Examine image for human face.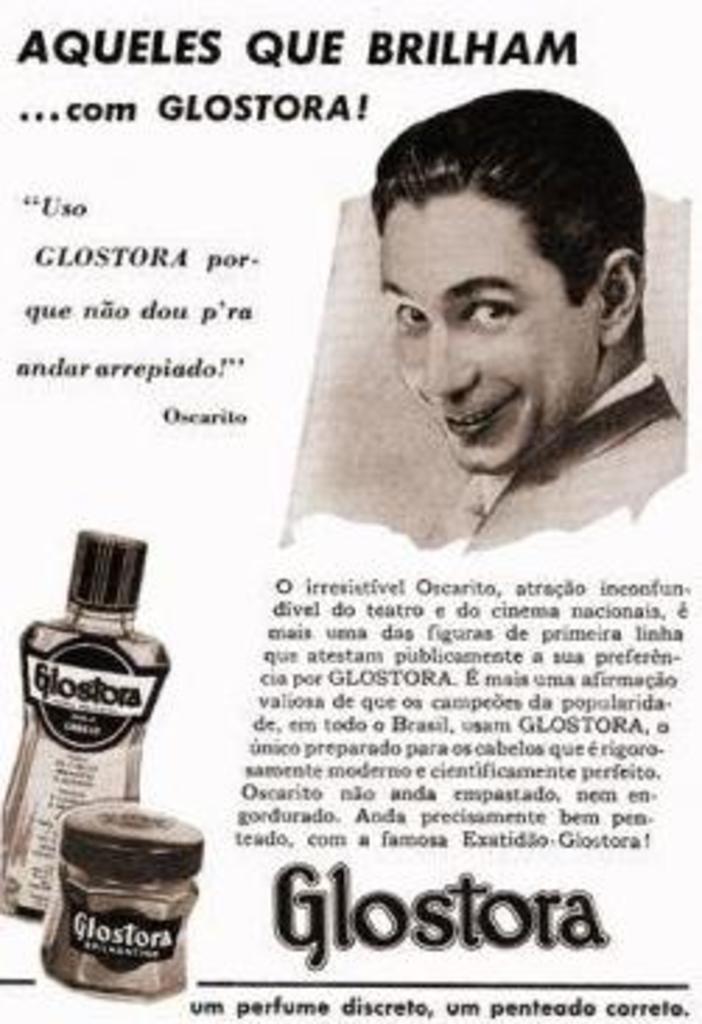
Examination result: Rect(383, 201, 587, 473).
